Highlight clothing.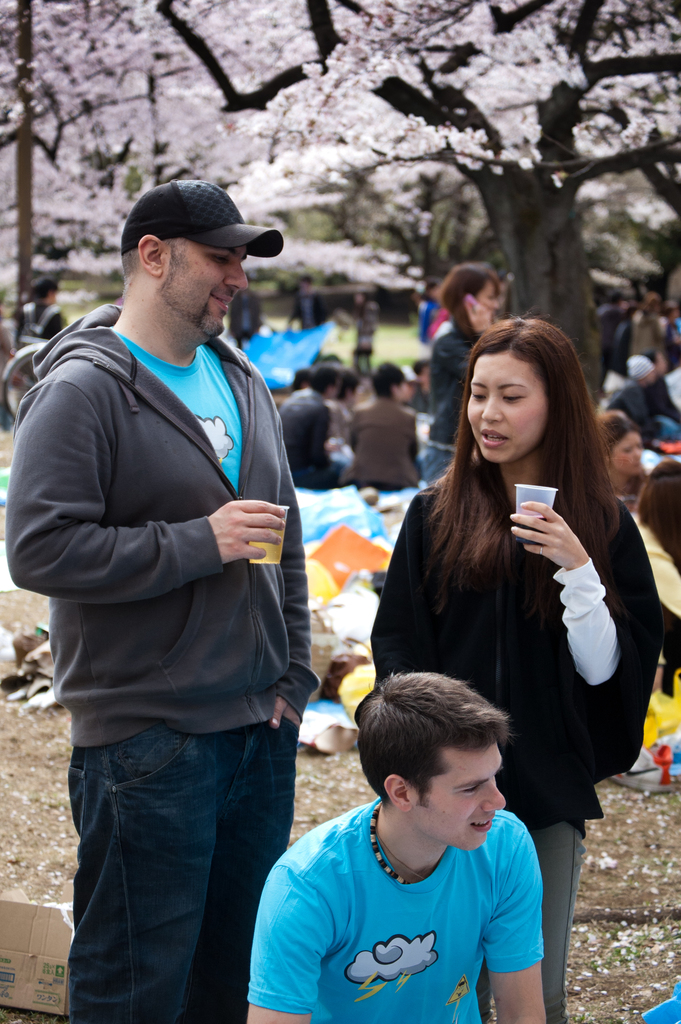
Highlighted region: box(5, 302, 326, 1023).
